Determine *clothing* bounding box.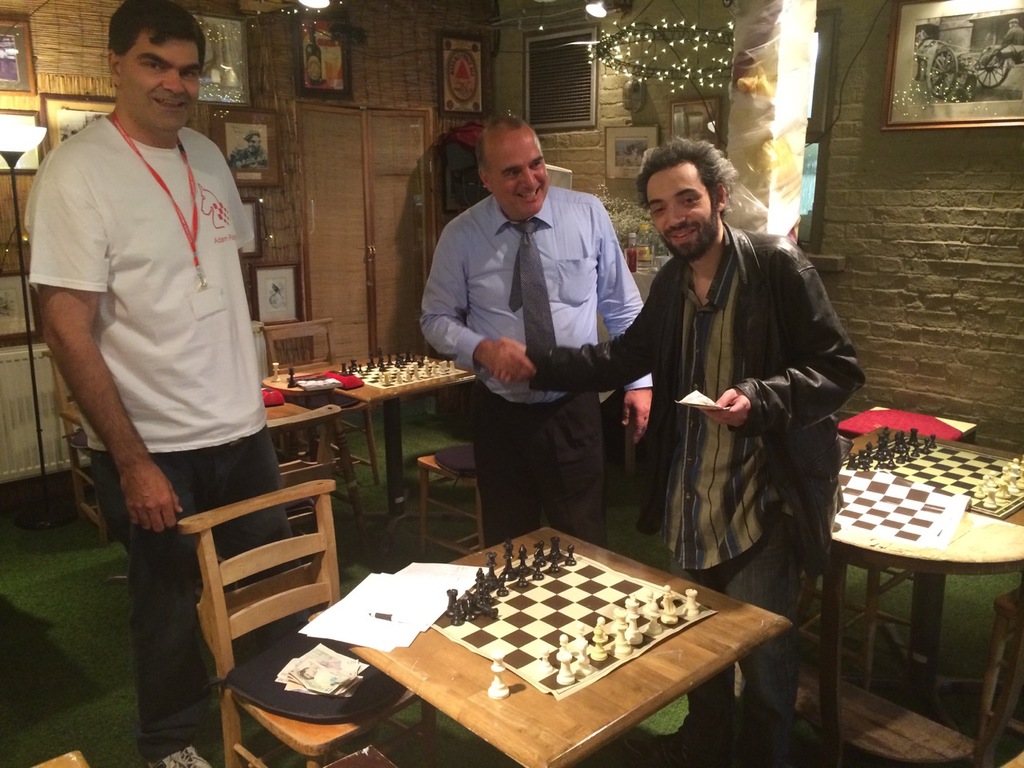
Determined: <region>26, 114, 304, 766</region>.
